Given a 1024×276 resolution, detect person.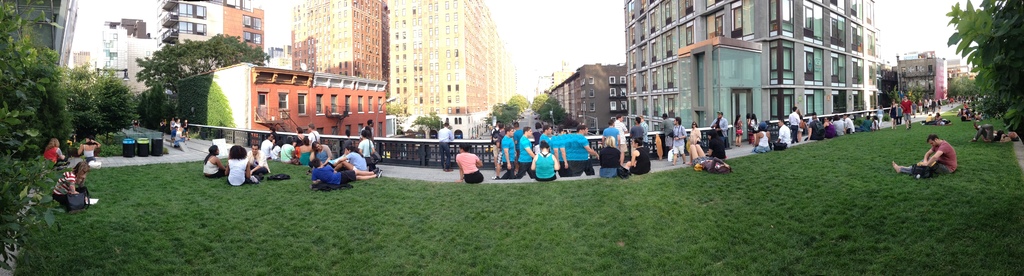
{"x1": 689, "y1": 143, "x2": 729, "y2": 174}.
